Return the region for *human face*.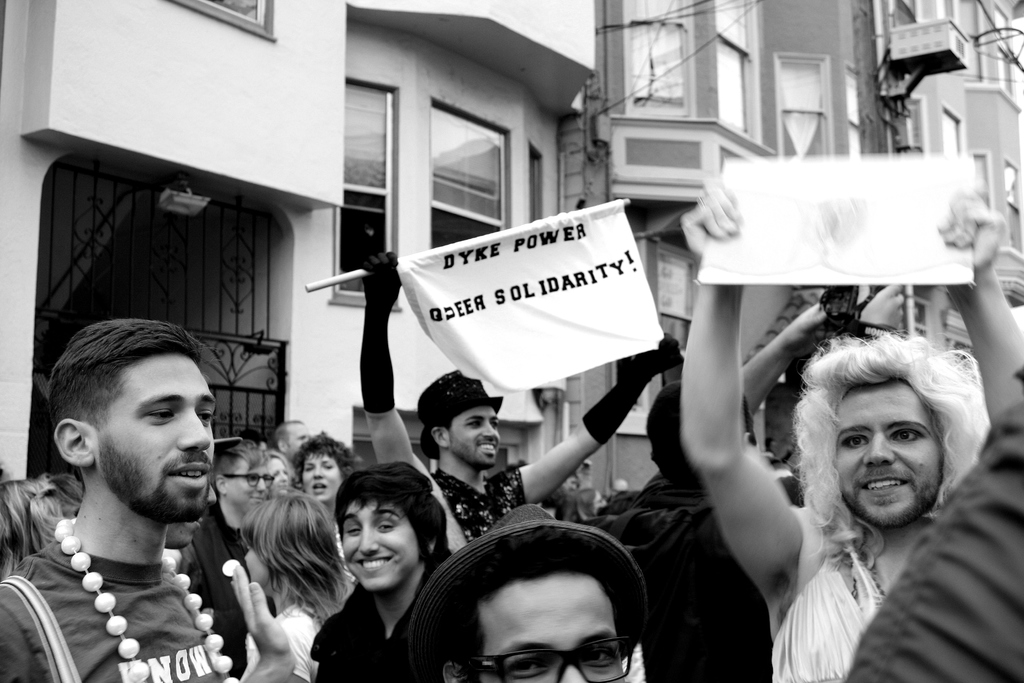
304, 458, 341, 504.
